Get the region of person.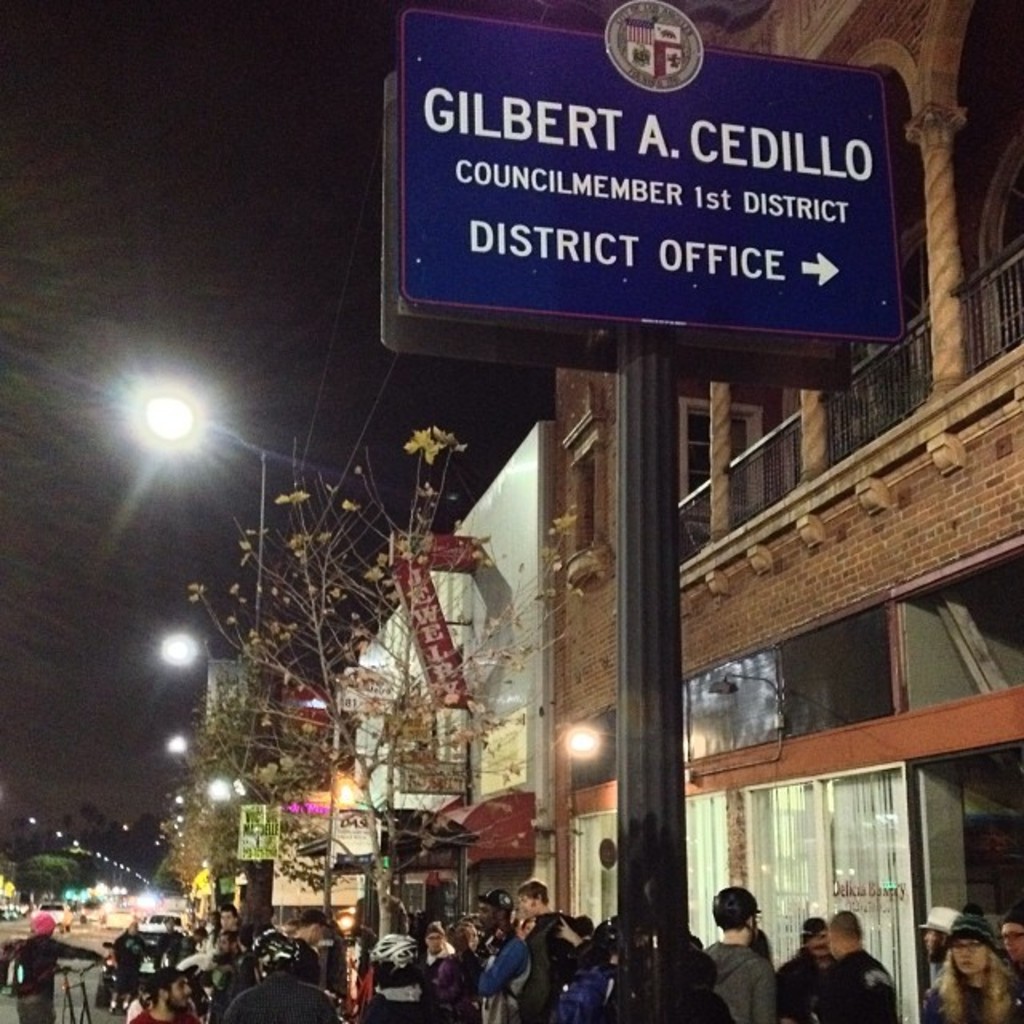
<box>107,920,154,1014</box>.
